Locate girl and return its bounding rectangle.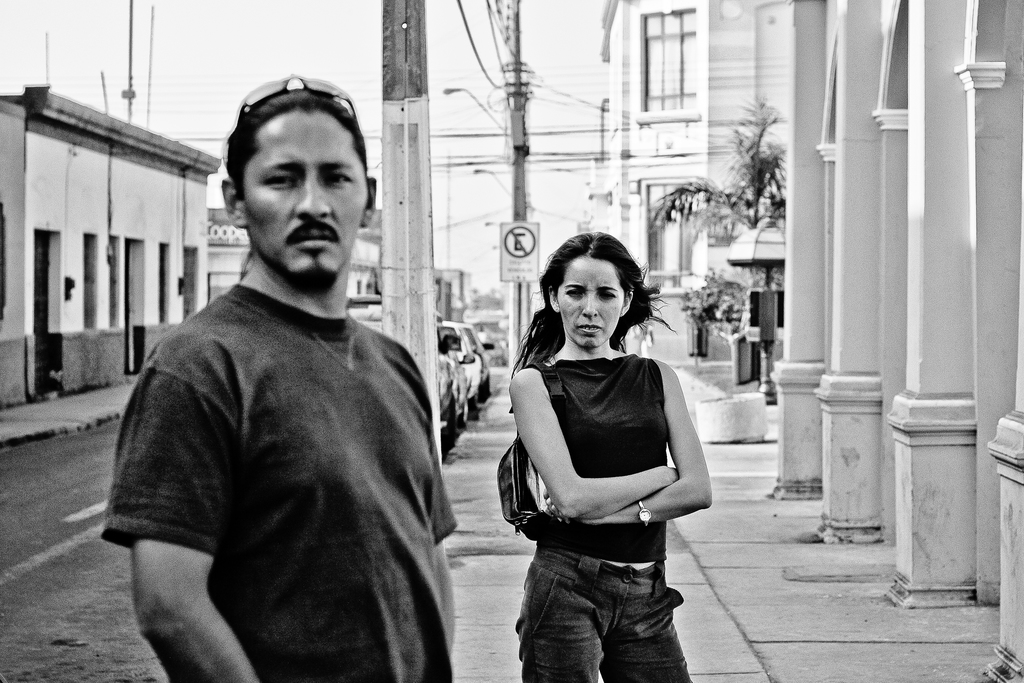
BBox(508, 233, 715, 678).
